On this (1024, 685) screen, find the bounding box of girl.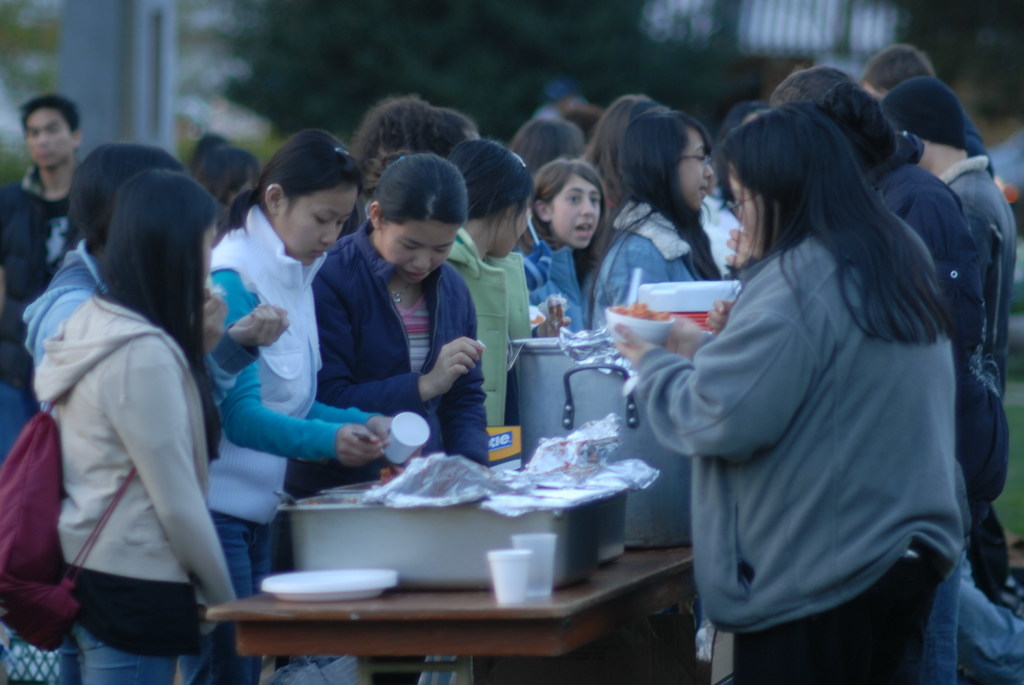
Bounding box: x1=212, y1=127, x2=432, y2=684.
